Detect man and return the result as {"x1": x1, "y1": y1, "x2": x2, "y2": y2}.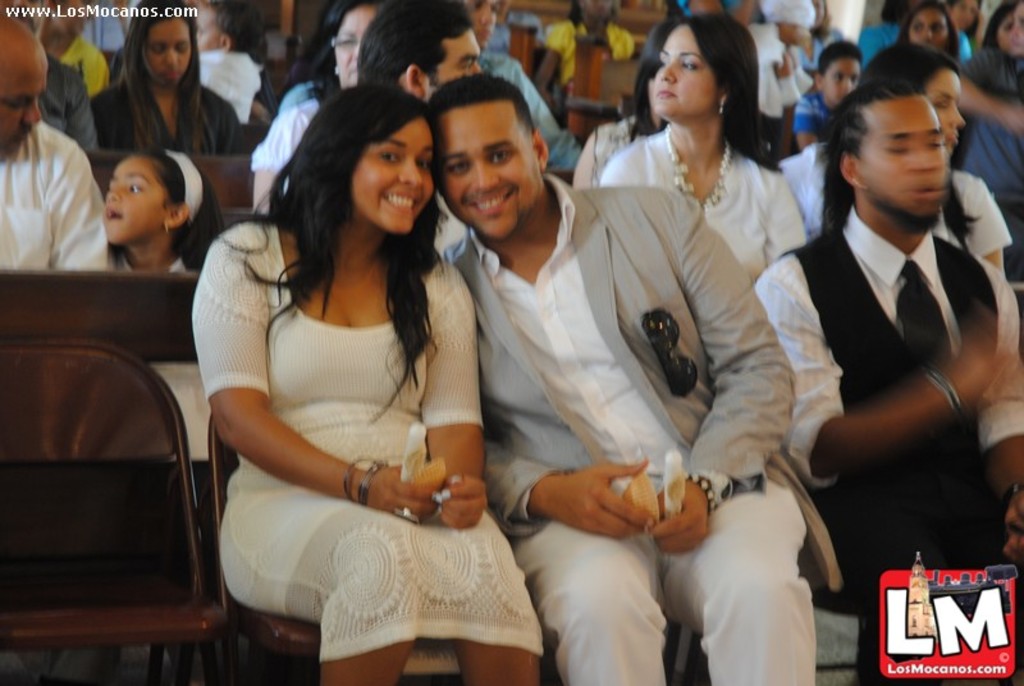
{"x1": 0, "y1": 4, "x2": 114, "y2": 273}.
